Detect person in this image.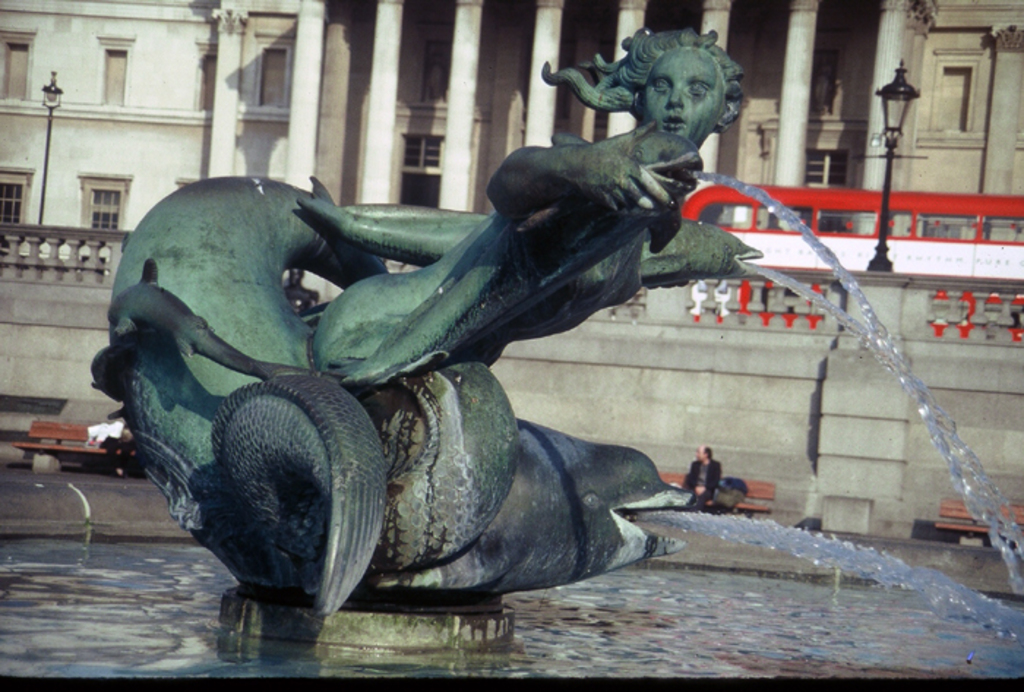
Detection: [left=306, top=19, right=748, bottom=379].
